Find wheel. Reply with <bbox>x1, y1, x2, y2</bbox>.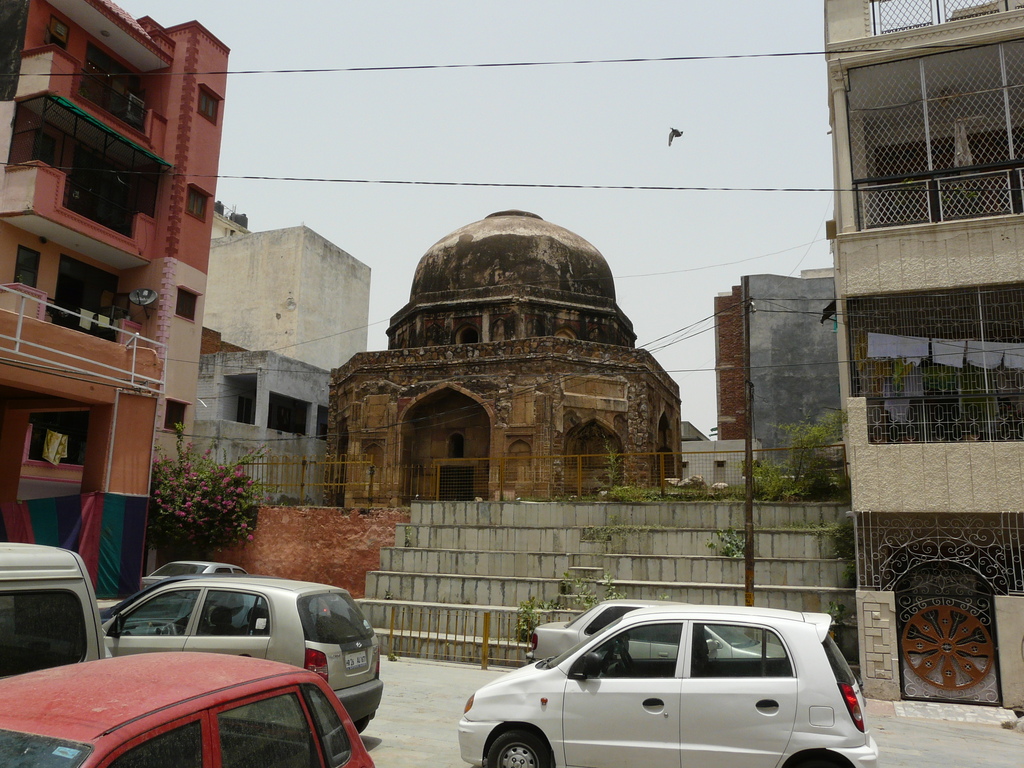
<bbox>780, 754, 854, 767</bbox>.
